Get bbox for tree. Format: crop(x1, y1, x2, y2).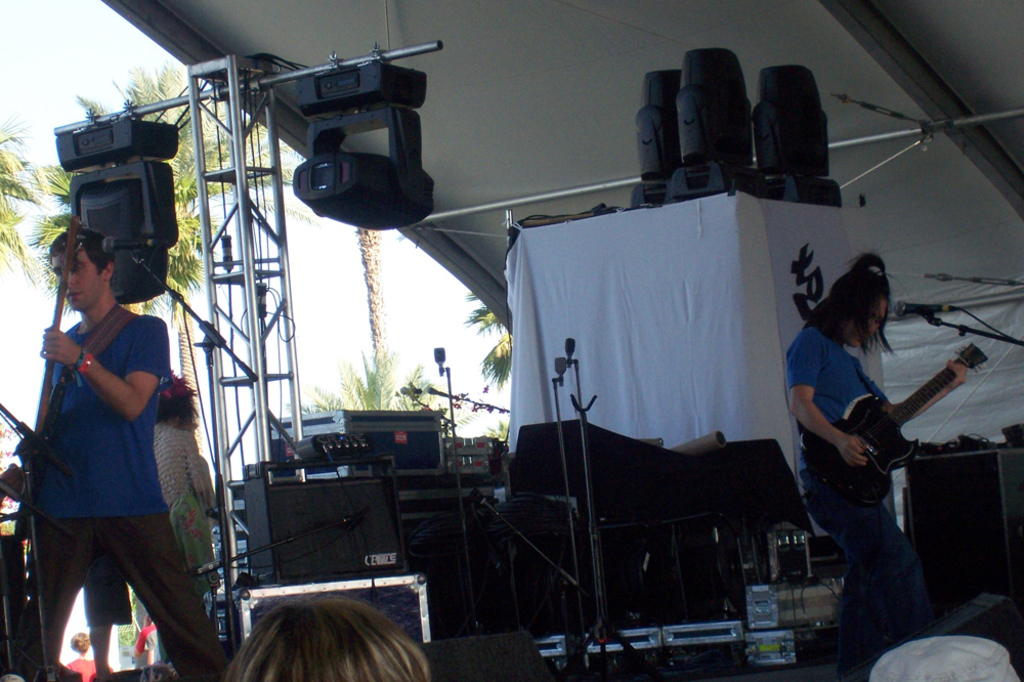
crop(30, 57, 305, 496).
